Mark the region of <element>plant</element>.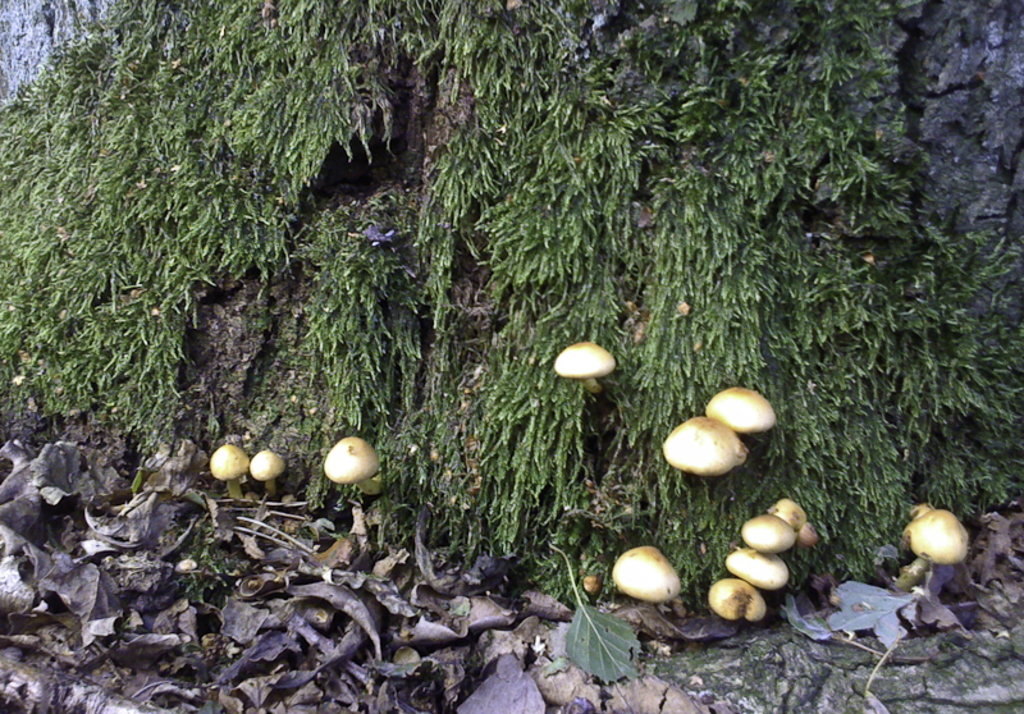
Region: <box>548,342,622,401</box>.
